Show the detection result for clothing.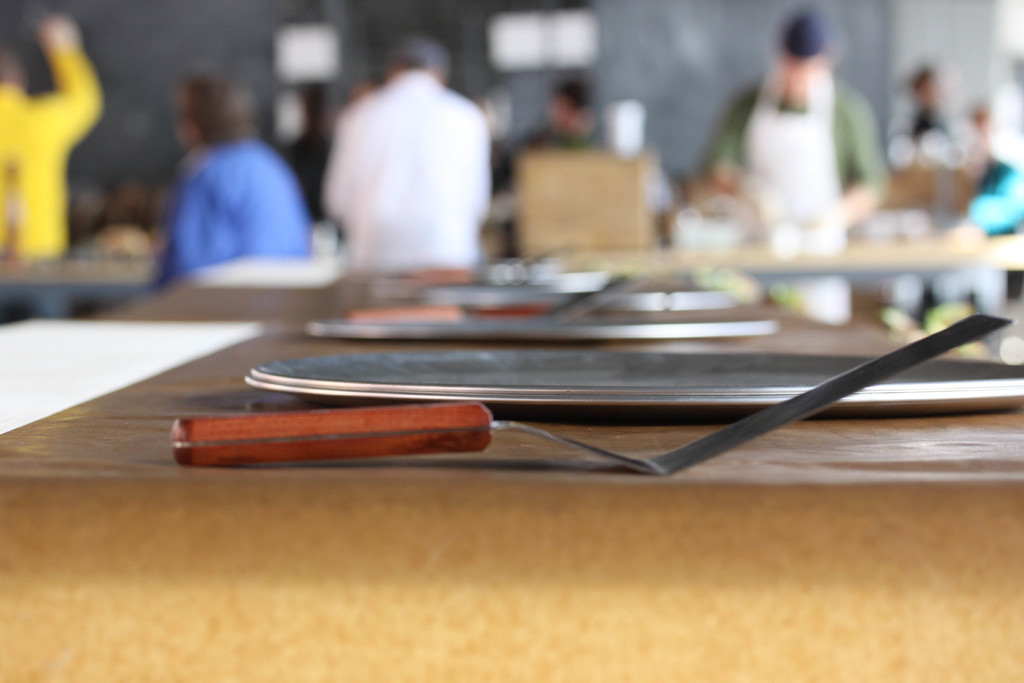
Rect(699, 70, 895, 240).
